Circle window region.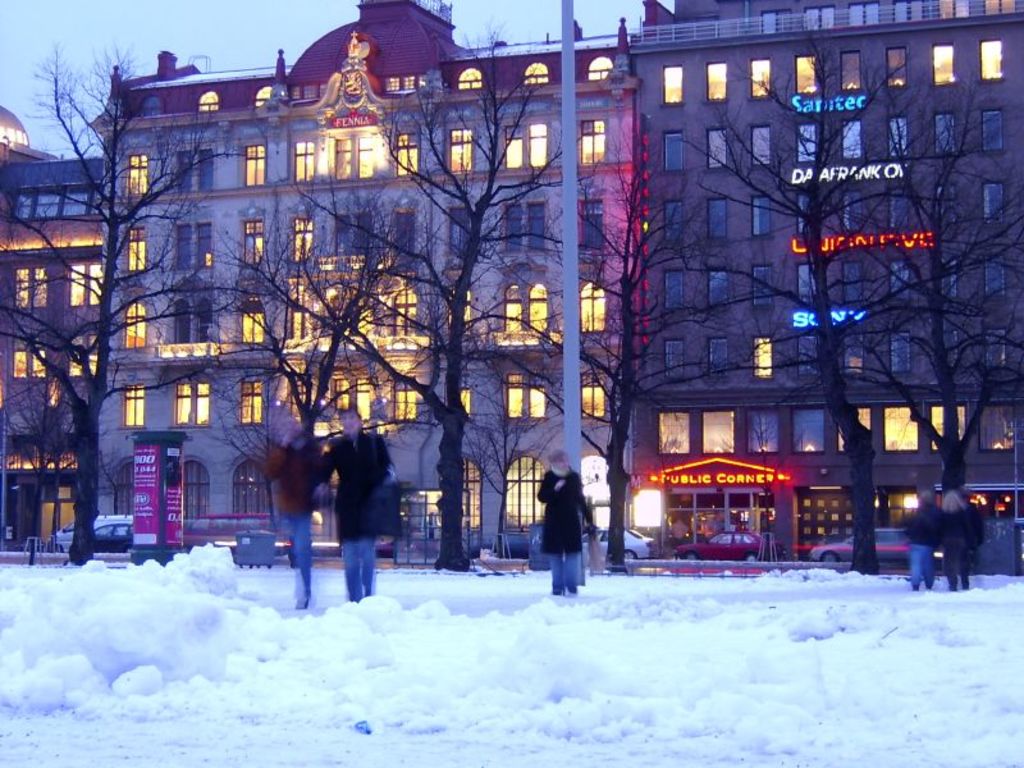
Region: left=182, top=461, right=212, bottom=520.
